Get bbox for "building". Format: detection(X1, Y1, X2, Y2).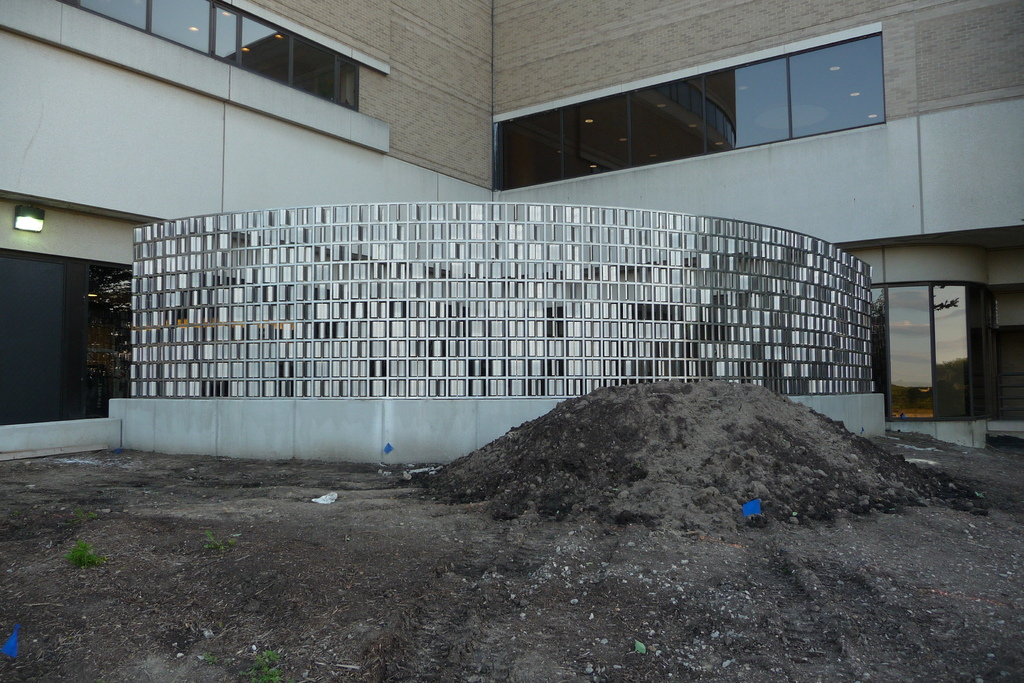
detection(0, 0, 1023, 465).
